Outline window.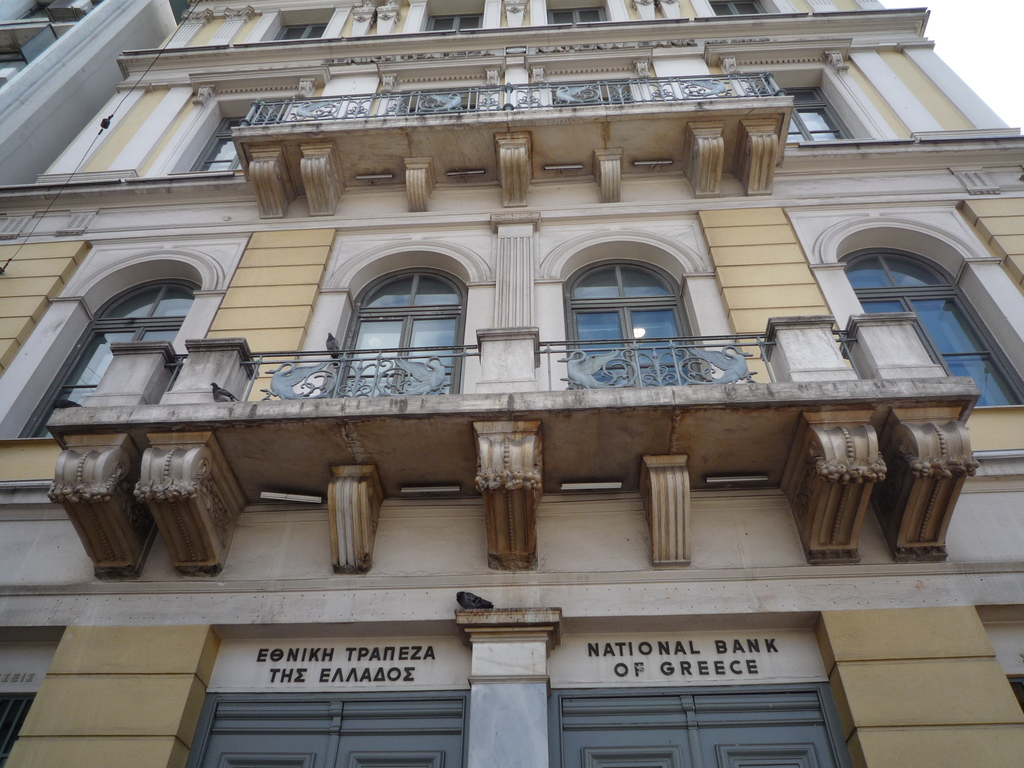
Outline: box(421, 8, 483, 28).
